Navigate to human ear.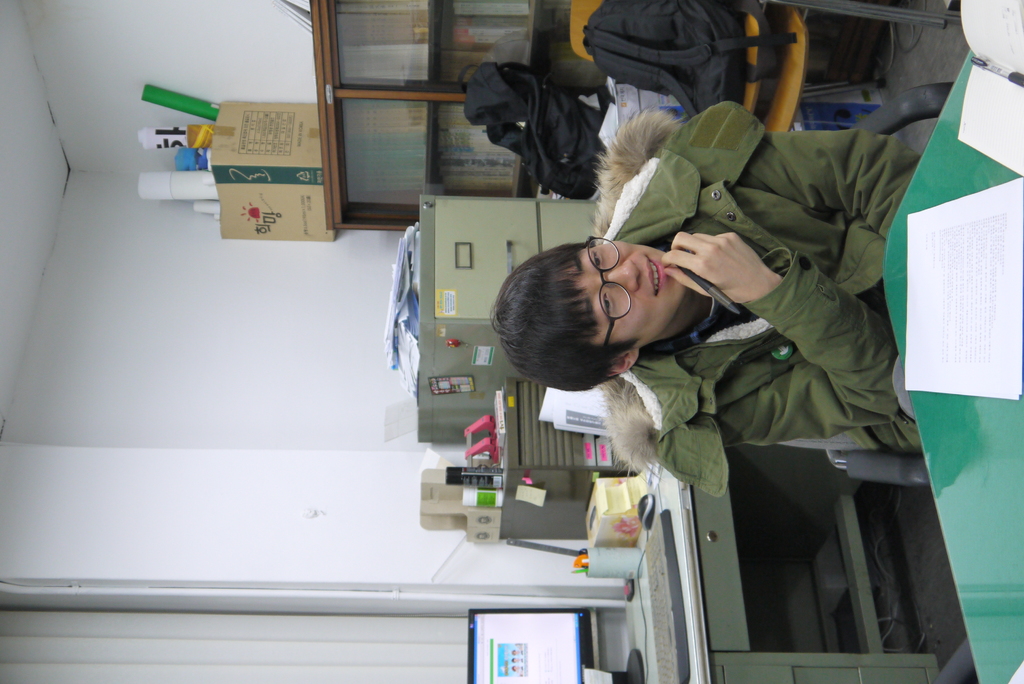
Navigation target: l=610, t=348, r=638, b=375.
